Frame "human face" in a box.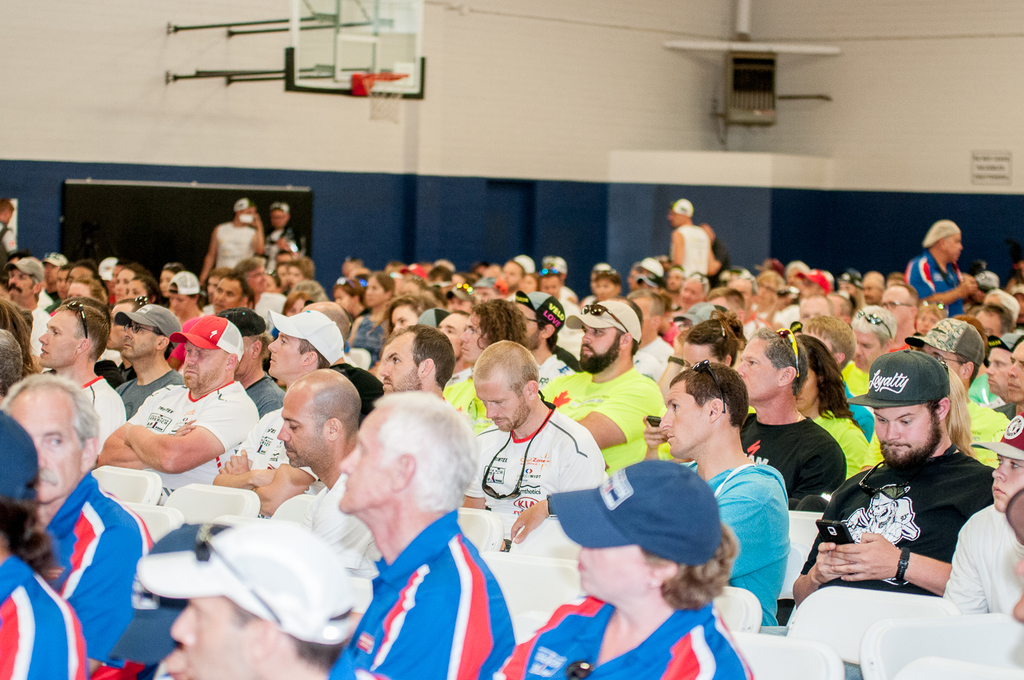
Rect(989, 457, 1023, 510).
